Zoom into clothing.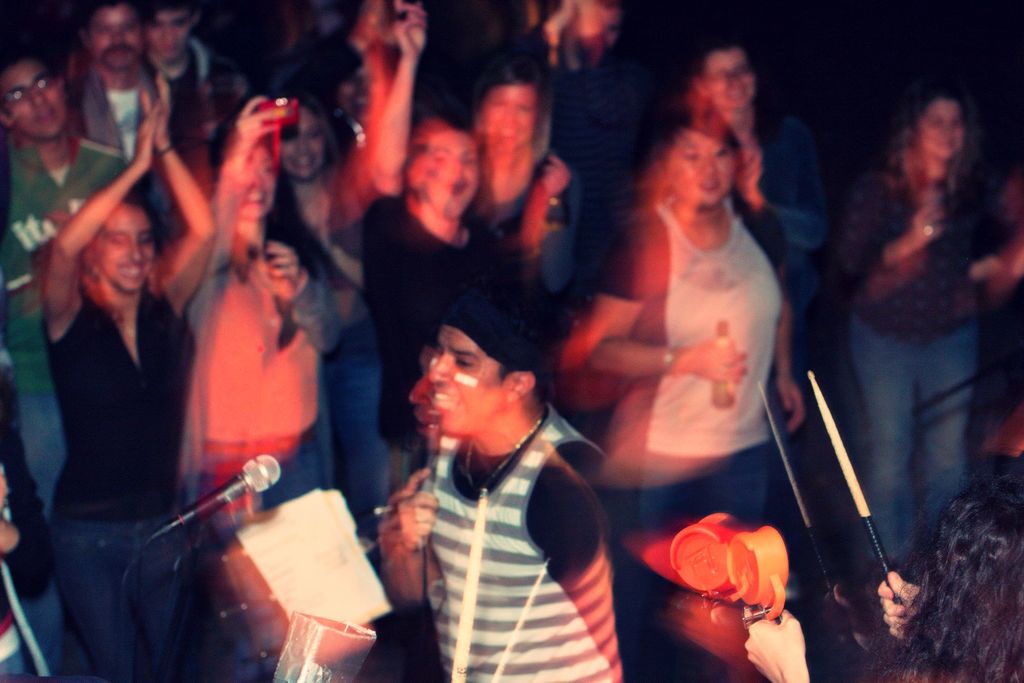
Zoom target: box=[865, 307, 989, 568].
